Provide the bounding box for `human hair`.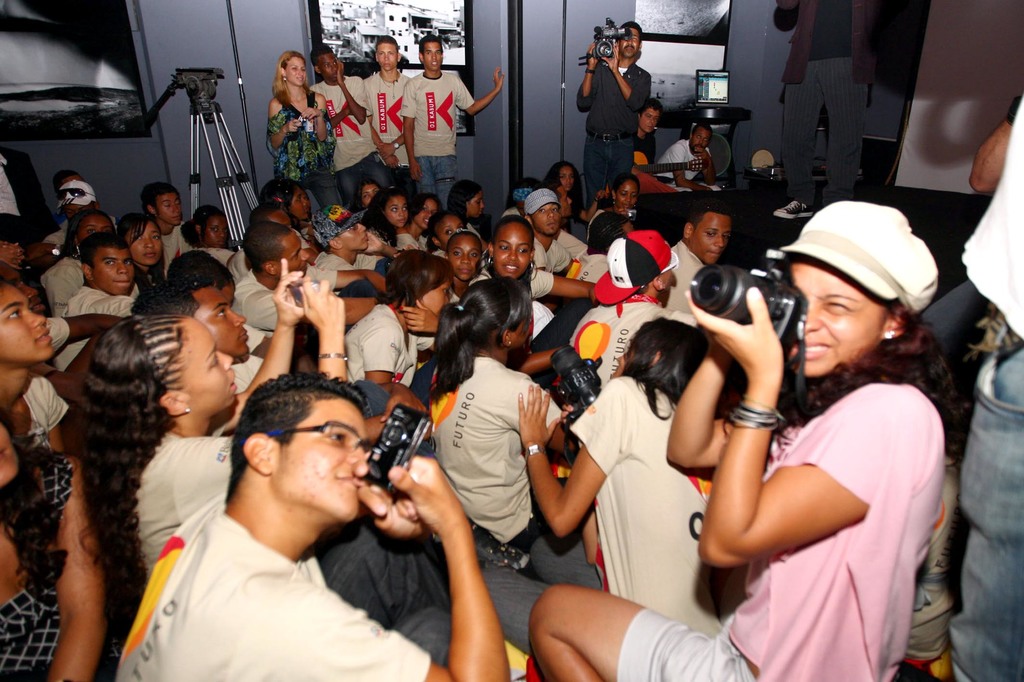
(381, 251, 451, 308).
